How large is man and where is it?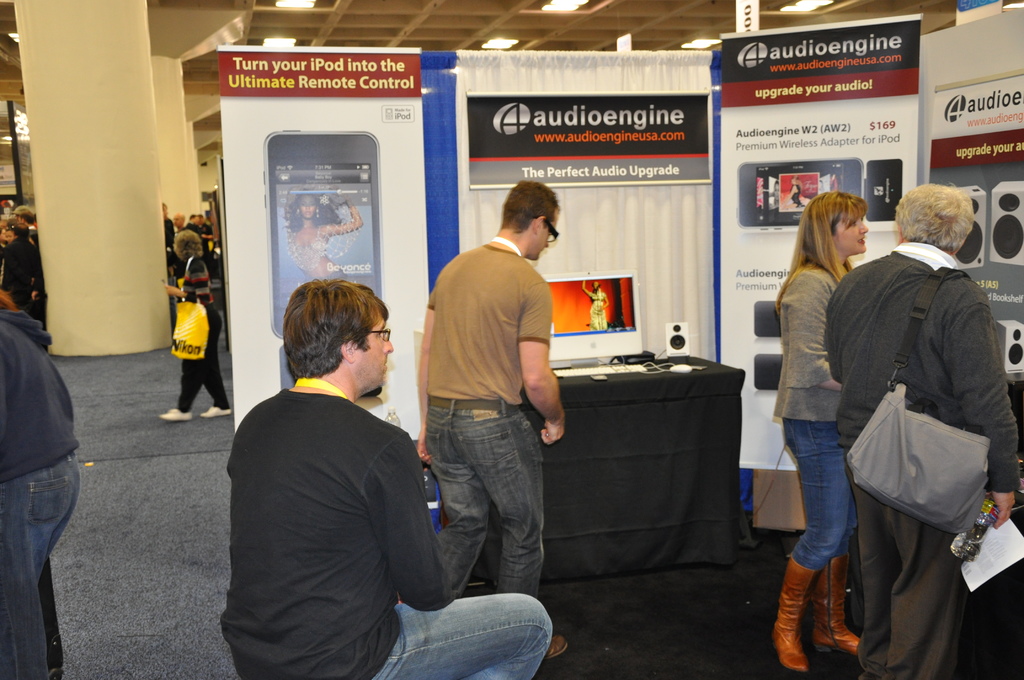
Bounding box: bbox=[172, 212, 183, 279].
